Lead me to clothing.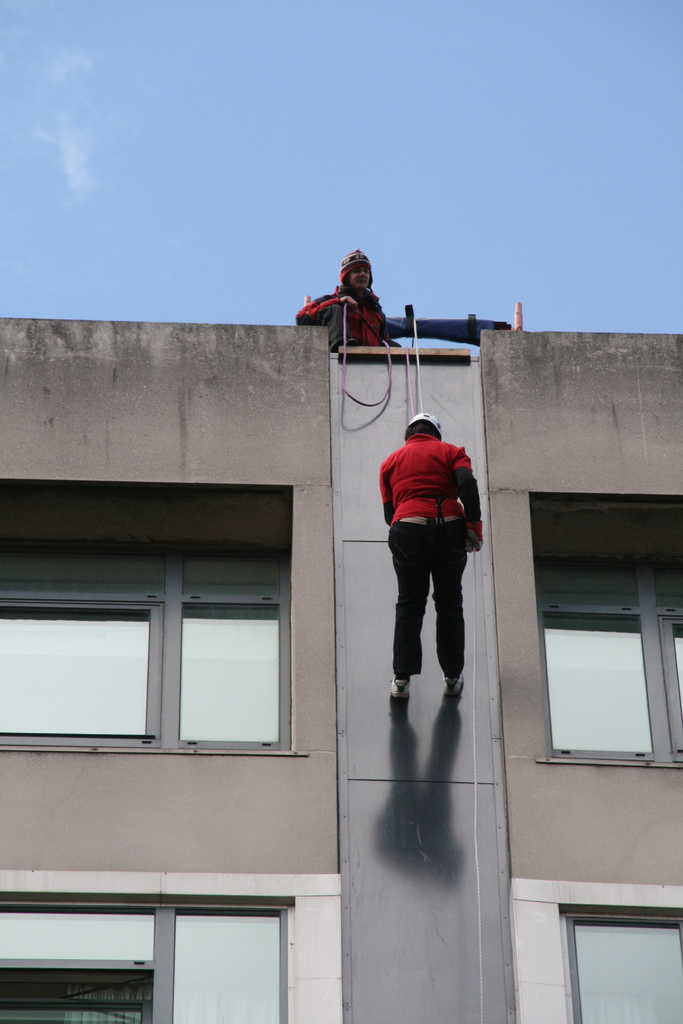
Lead to bbox=[374, 403, 483, 671].
